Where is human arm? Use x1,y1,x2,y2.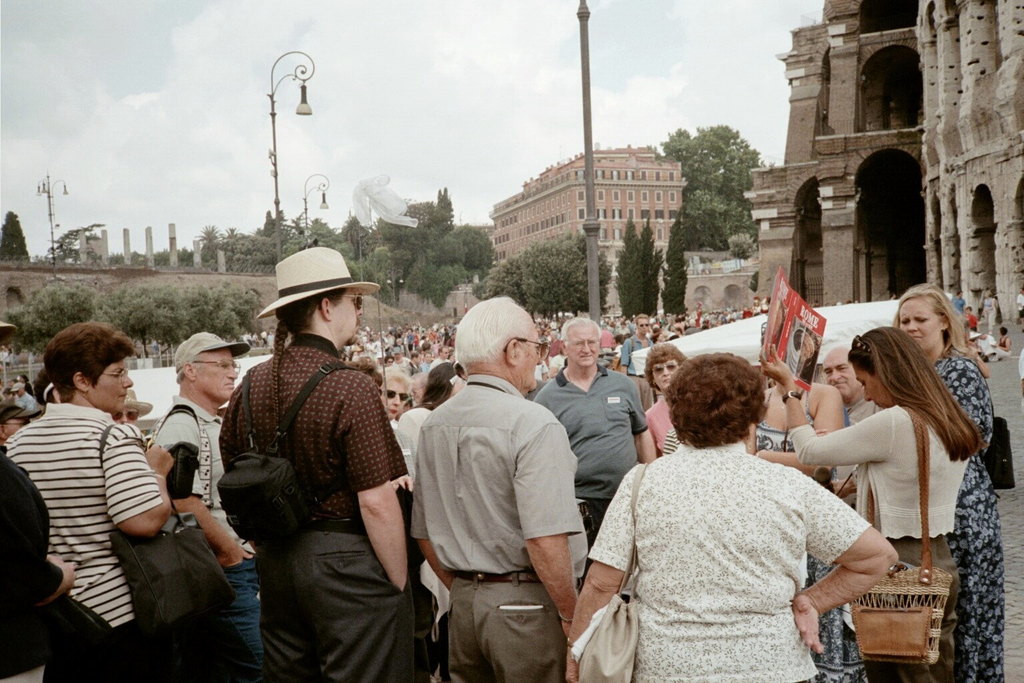
4,558,80,613.
